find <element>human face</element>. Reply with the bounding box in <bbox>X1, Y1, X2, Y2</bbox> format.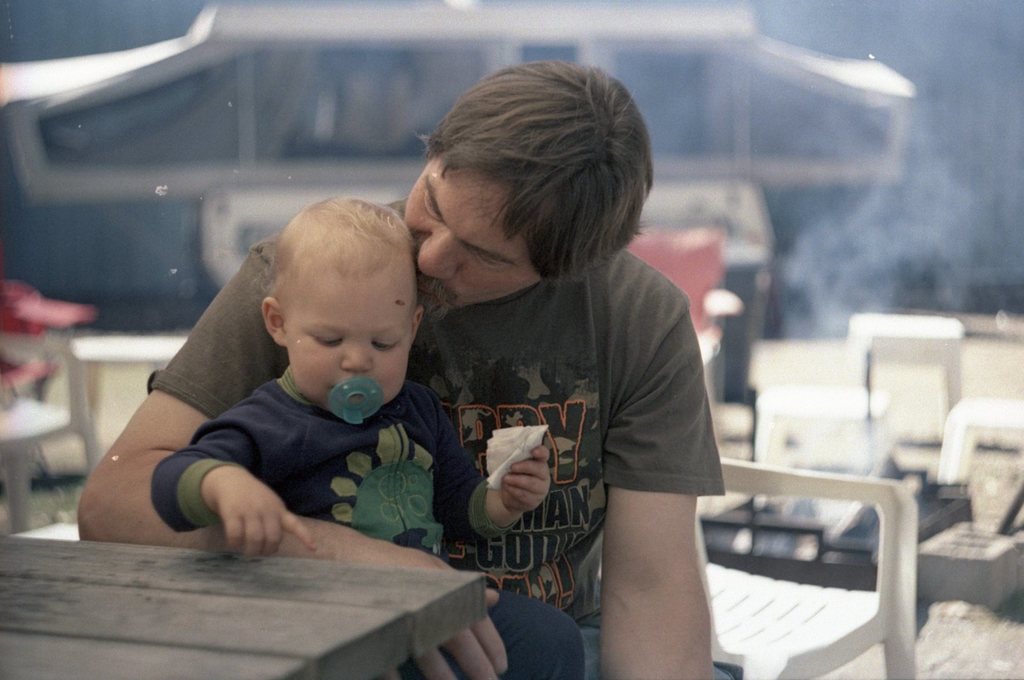
<bbox>286, 277, 412, 409</bbox>.
